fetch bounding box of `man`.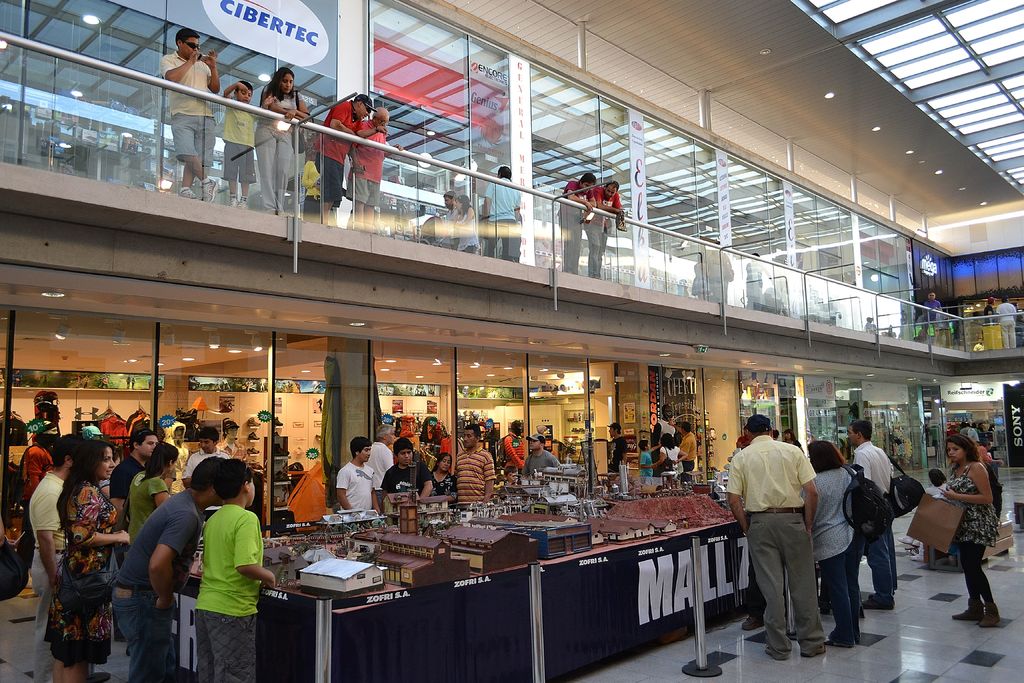
Bbox: bbox=(312, 90, 379, 233).
